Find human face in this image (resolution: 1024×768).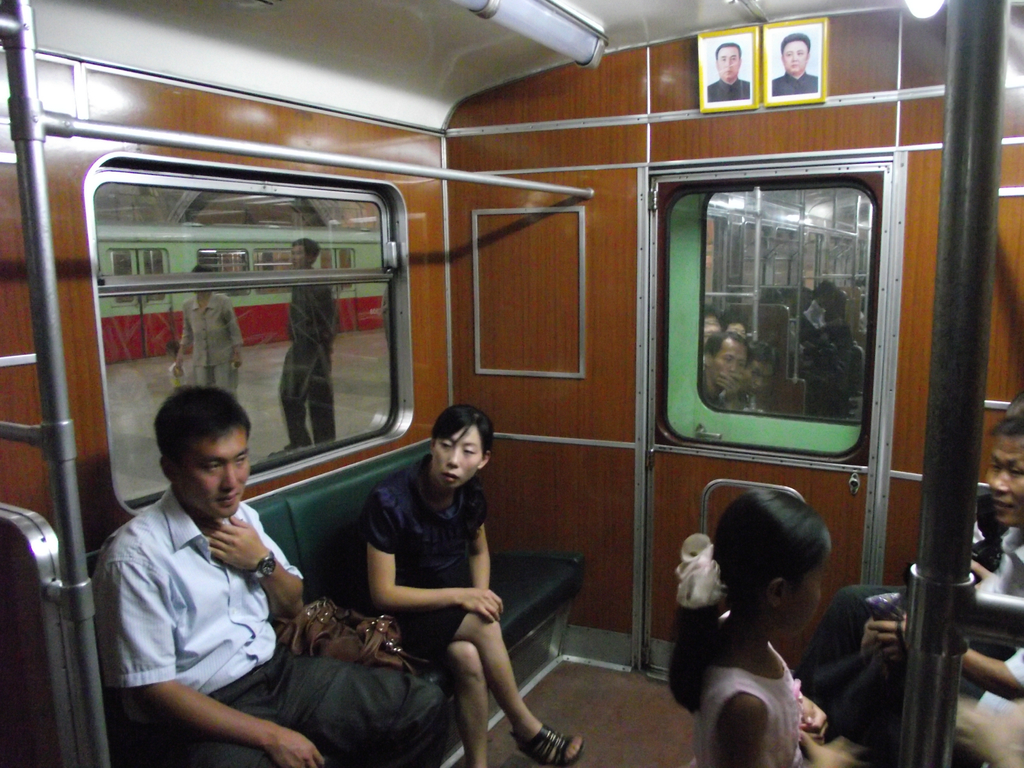
pyautogui.locateOnScreen(433, 428, 477, 490).
